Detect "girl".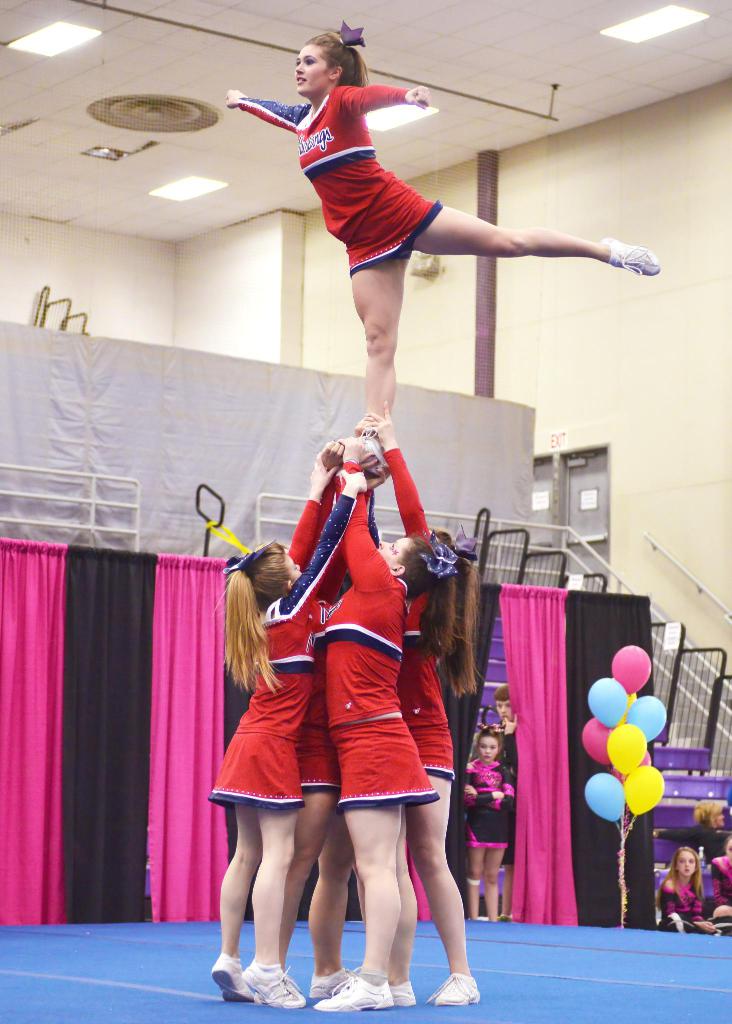
Detected at bbox=(656, 844, 713, 929).
